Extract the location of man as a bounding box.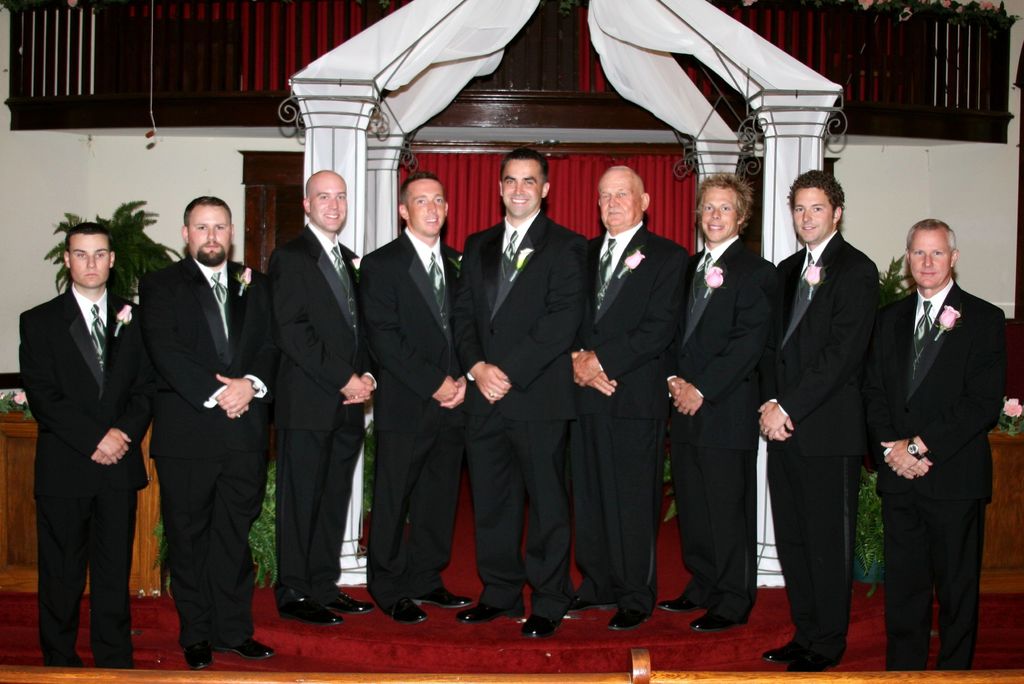
13 182 151 674.
